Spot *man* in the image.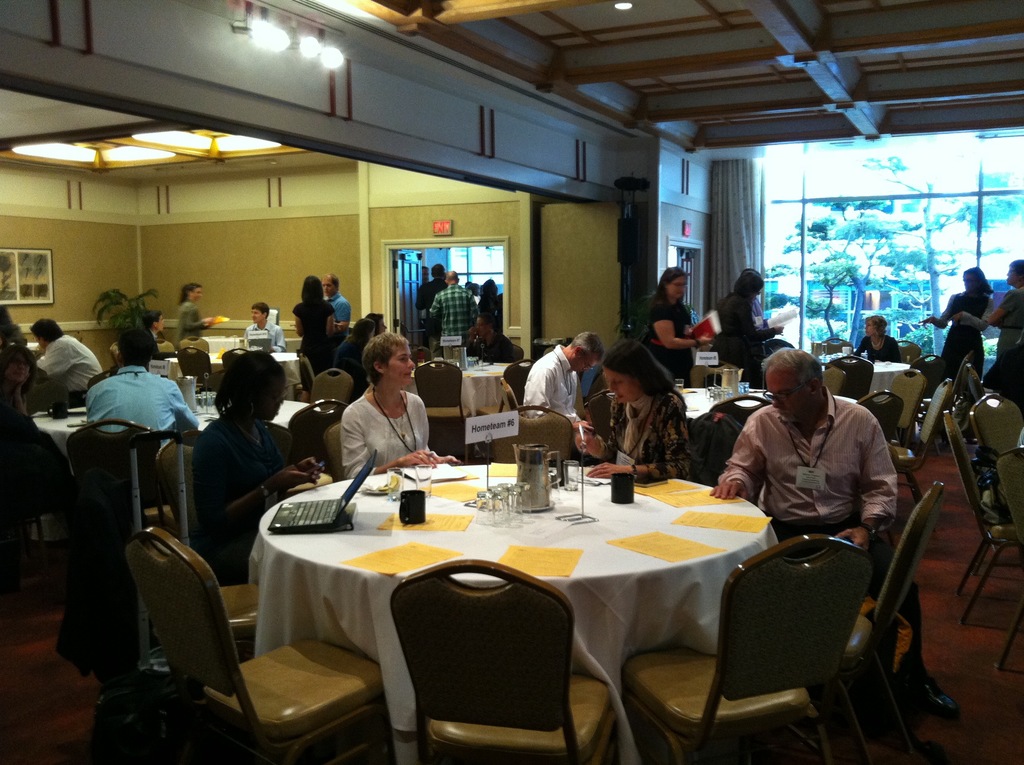
*man* found at 429/268/480/356.
